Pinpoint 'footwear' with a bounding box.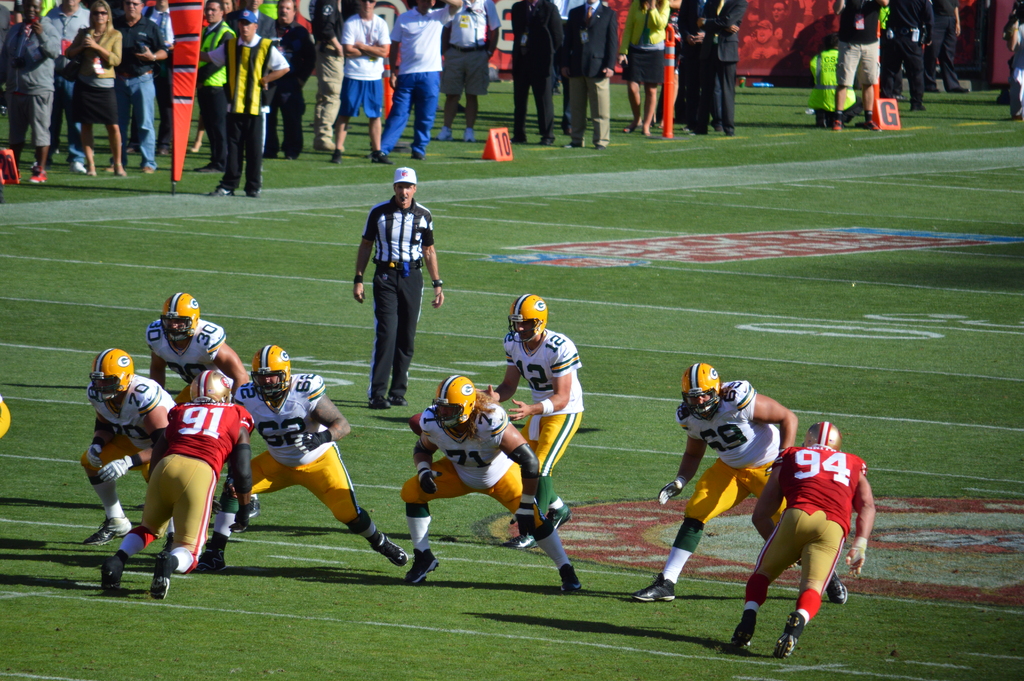
x1=152, y1=553, x2=173, y2=602.
